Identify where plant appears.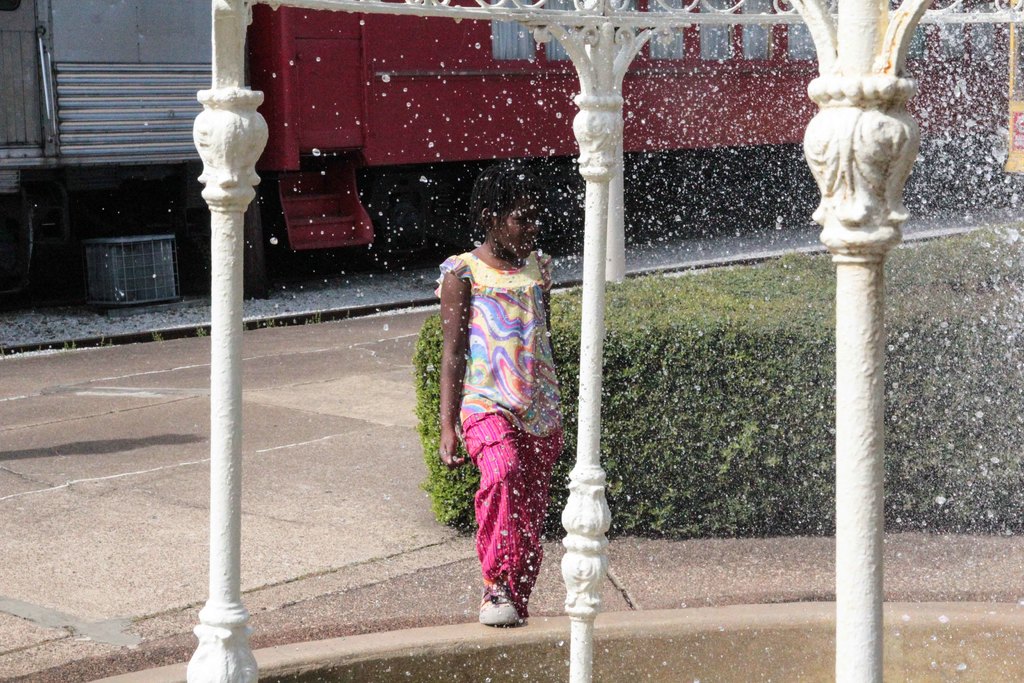
Appears at <region>148, 320, 168, 345</region>.
